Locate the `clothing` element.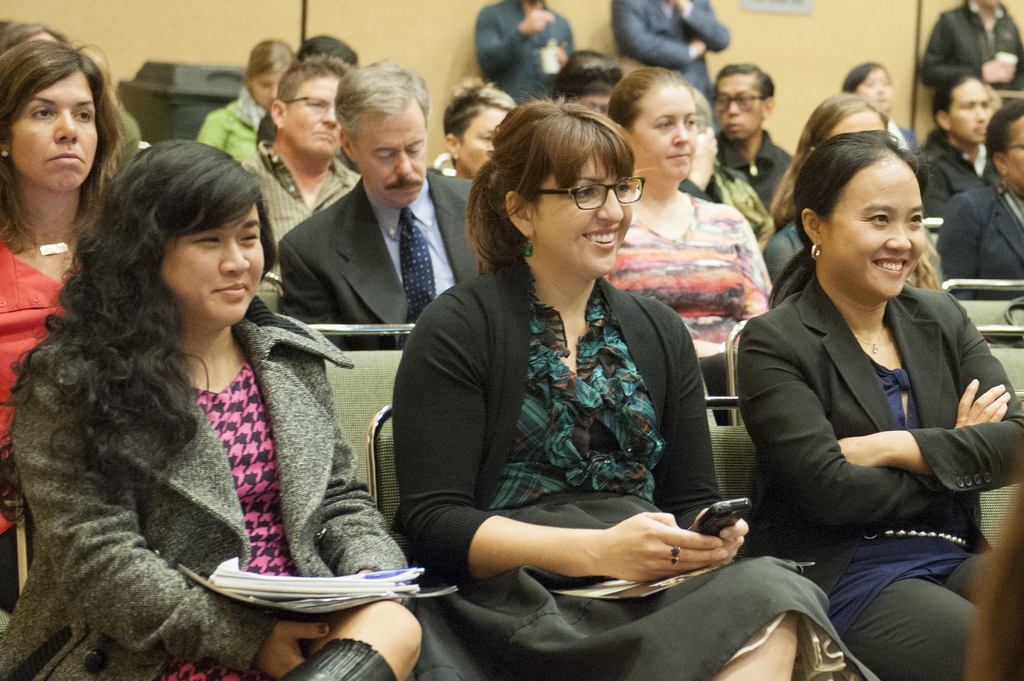
Element bbox: bbox=[604, 184, 776, 365].
